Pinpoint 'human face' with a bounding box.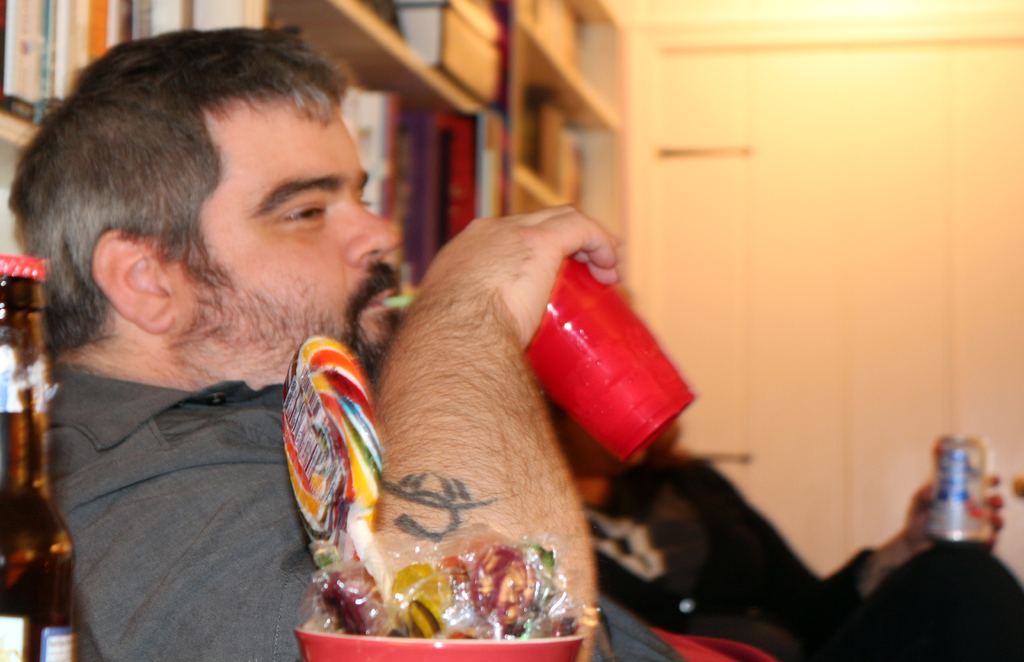
left=168, top=98, right=406, bottom=384.
